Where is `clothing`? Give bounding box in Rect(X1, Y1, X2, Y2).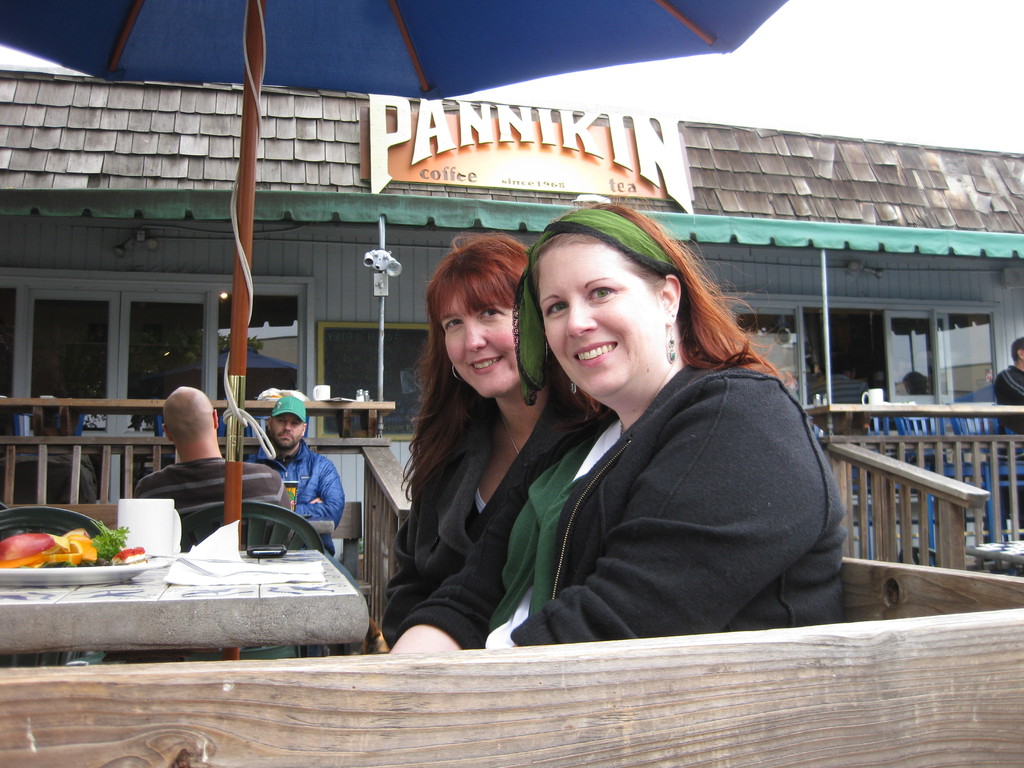
Rect(248, 441, 348, 548).
